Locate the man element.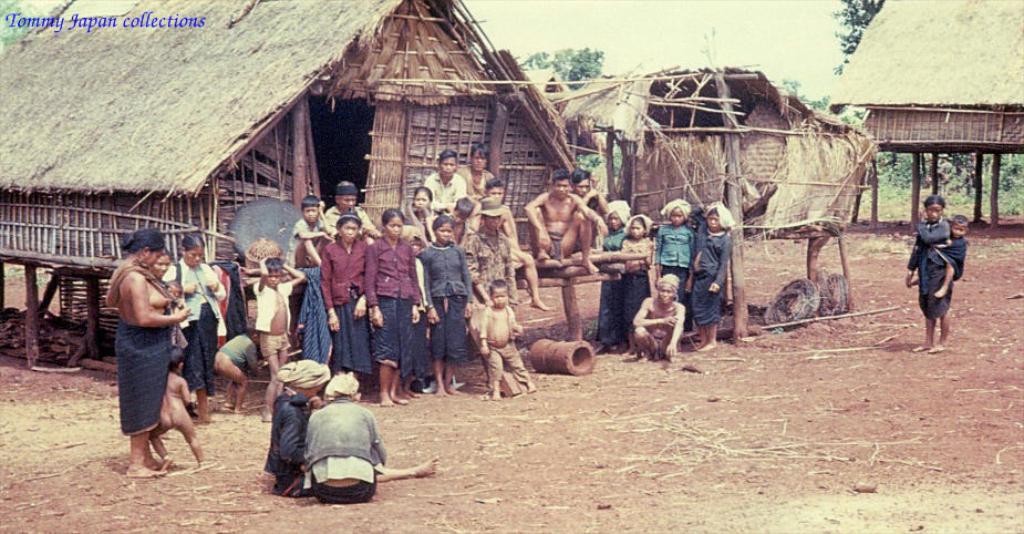
Element bbox: select_region(298, 370, 387, 506).
